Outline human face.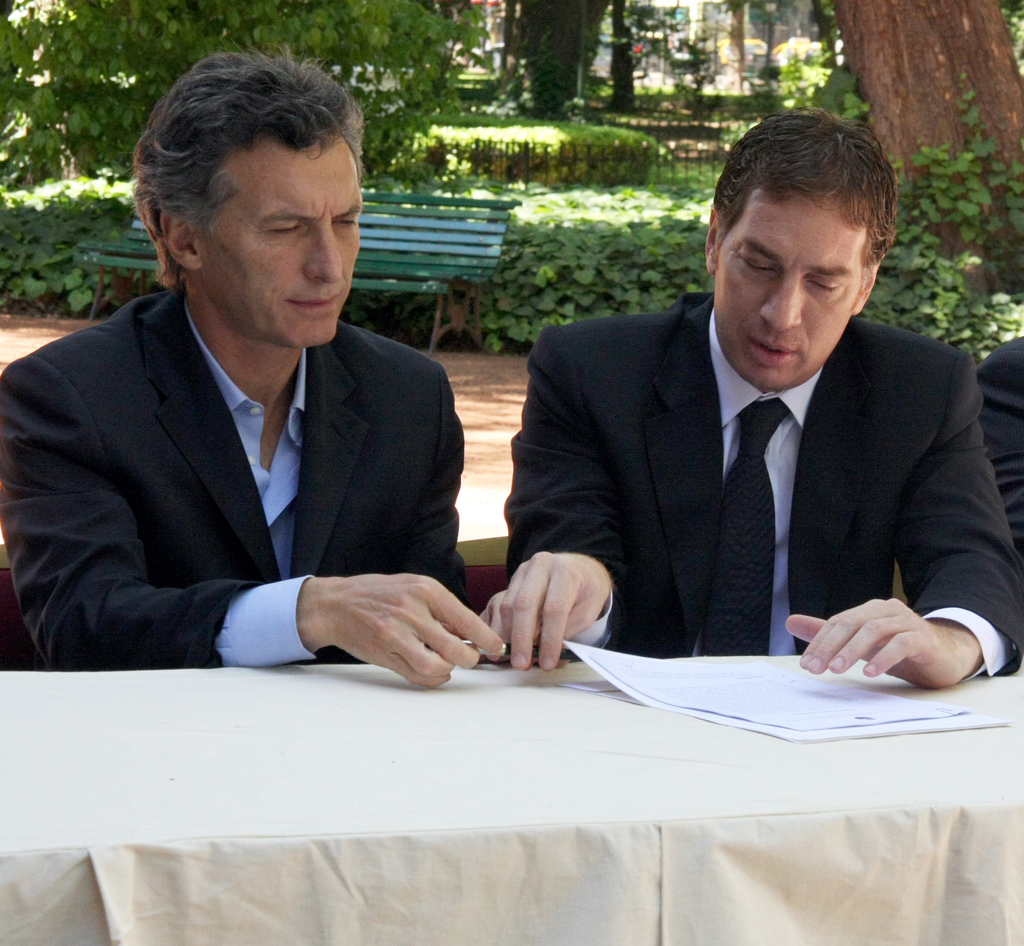
Outline: box=[200, 143, 360, 348].
